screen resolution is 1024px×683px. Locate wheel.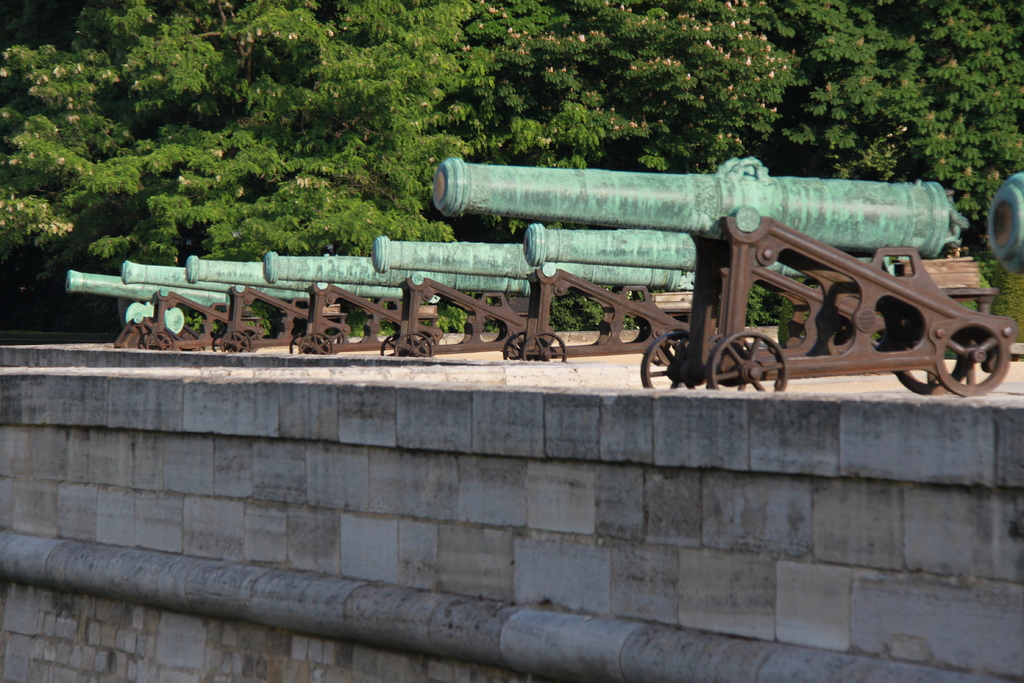
152 332 173 350.
